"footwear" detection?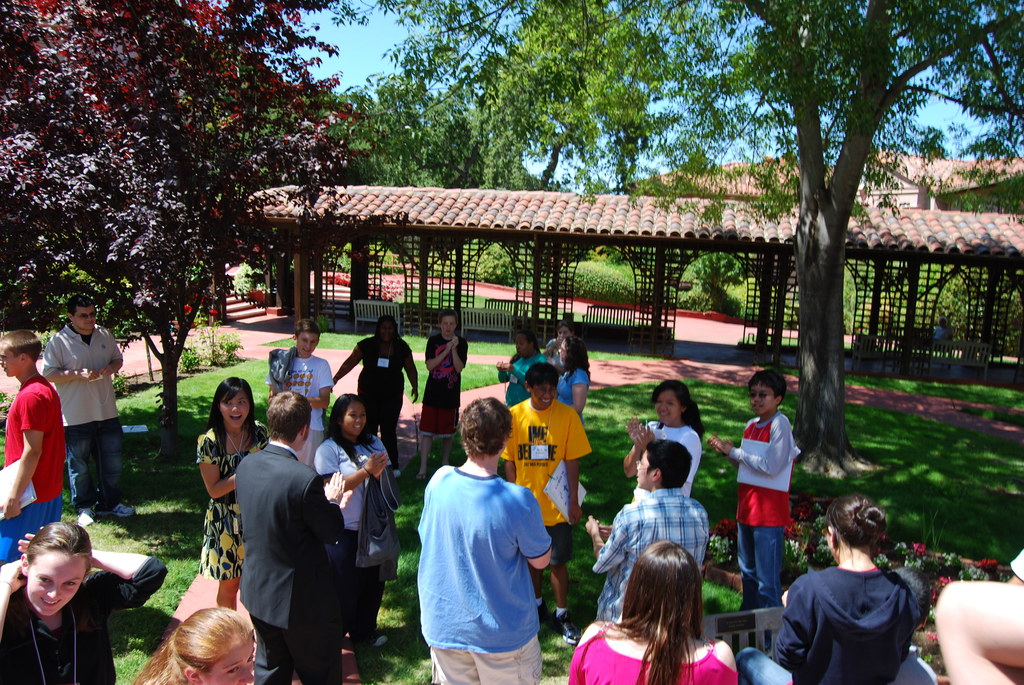
pyautogui.locateOnScreen(556, 615, 575, 647)
